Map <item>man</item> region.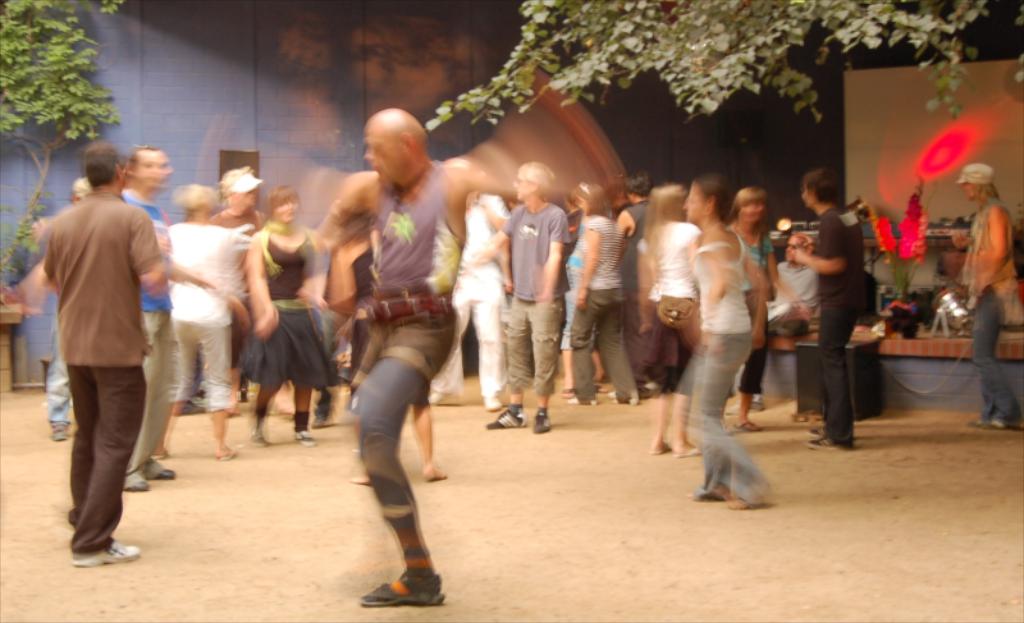
Mapped to [41,143,166,572].
